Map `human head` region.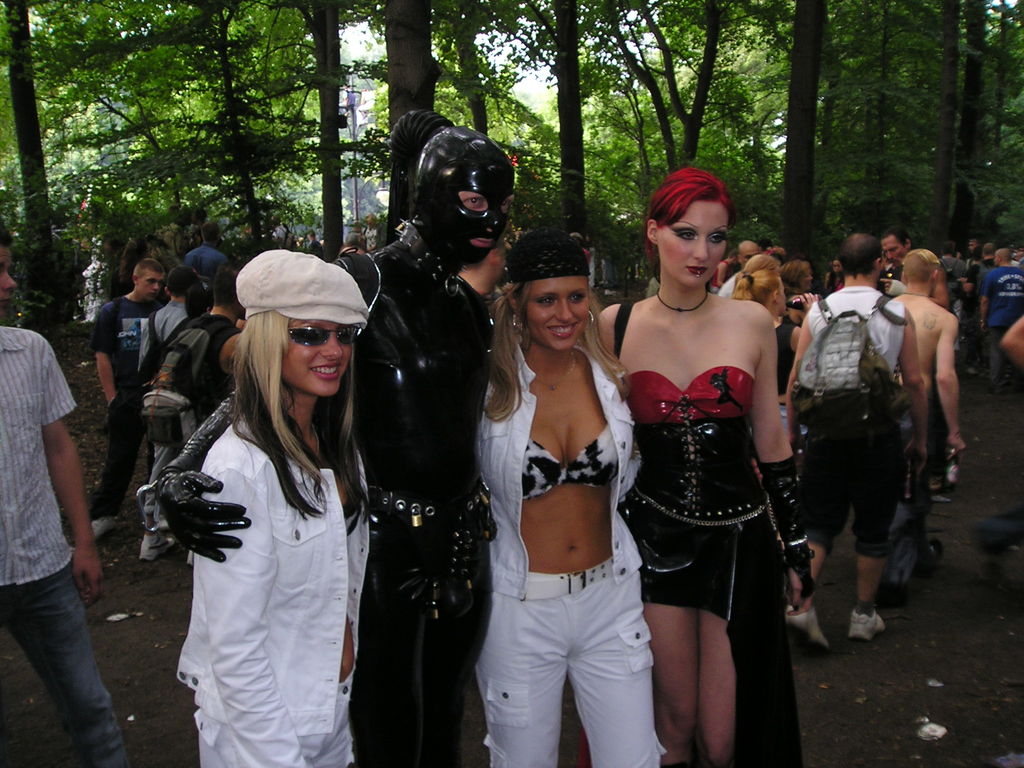
Mapped to rect(123, 236, 147, 264).
